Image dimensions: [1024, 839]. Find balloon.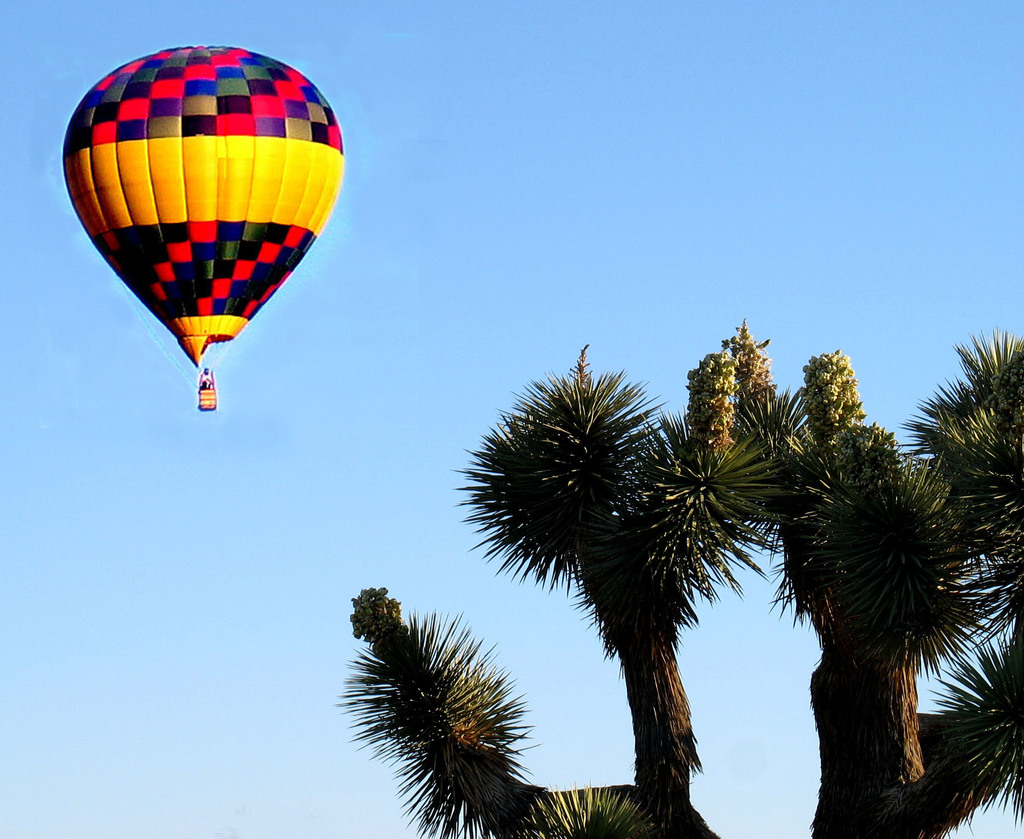
region(66, 42, 349, 357).
